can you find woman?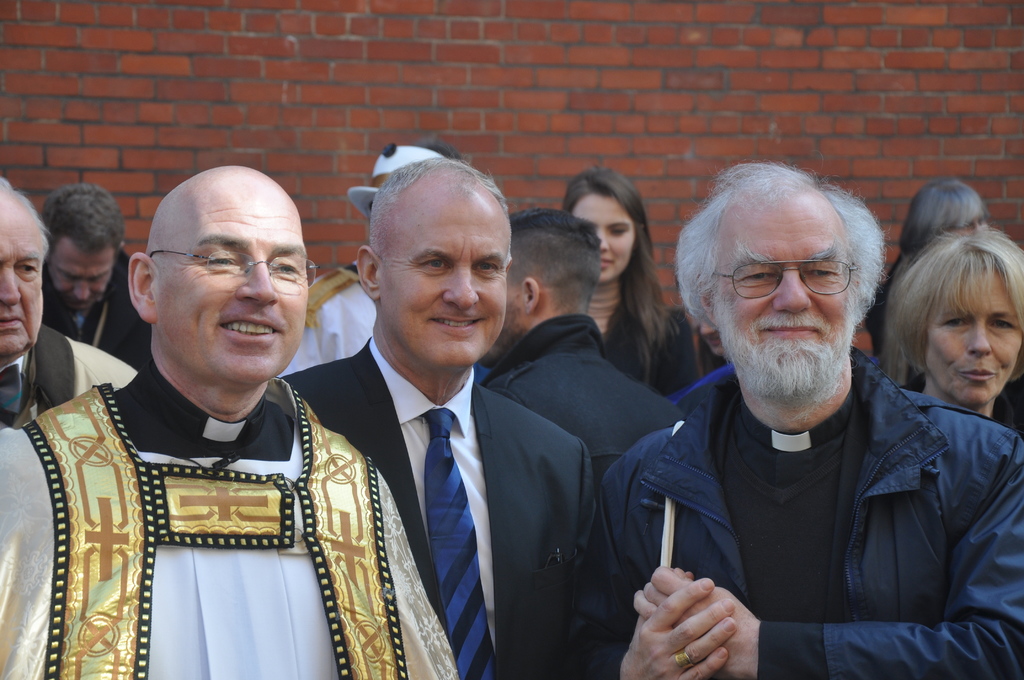
Yes, bounding box: Rect(865, 180, 1023, 539).
